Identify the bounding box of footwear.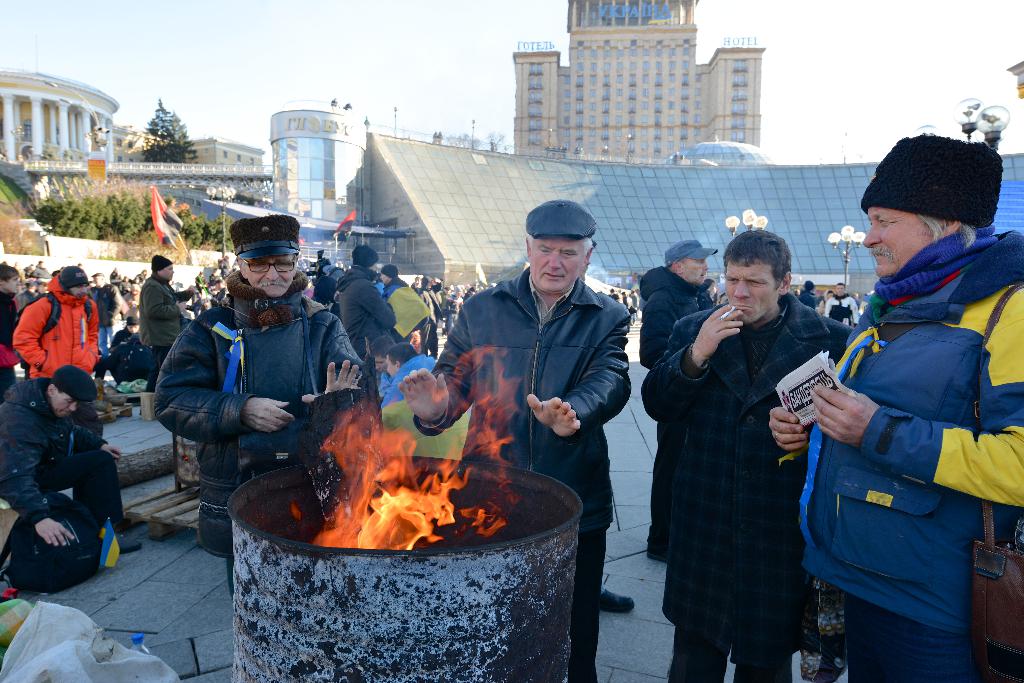
pyautogui.locateOnScreen(646, 533, 673, 563).
